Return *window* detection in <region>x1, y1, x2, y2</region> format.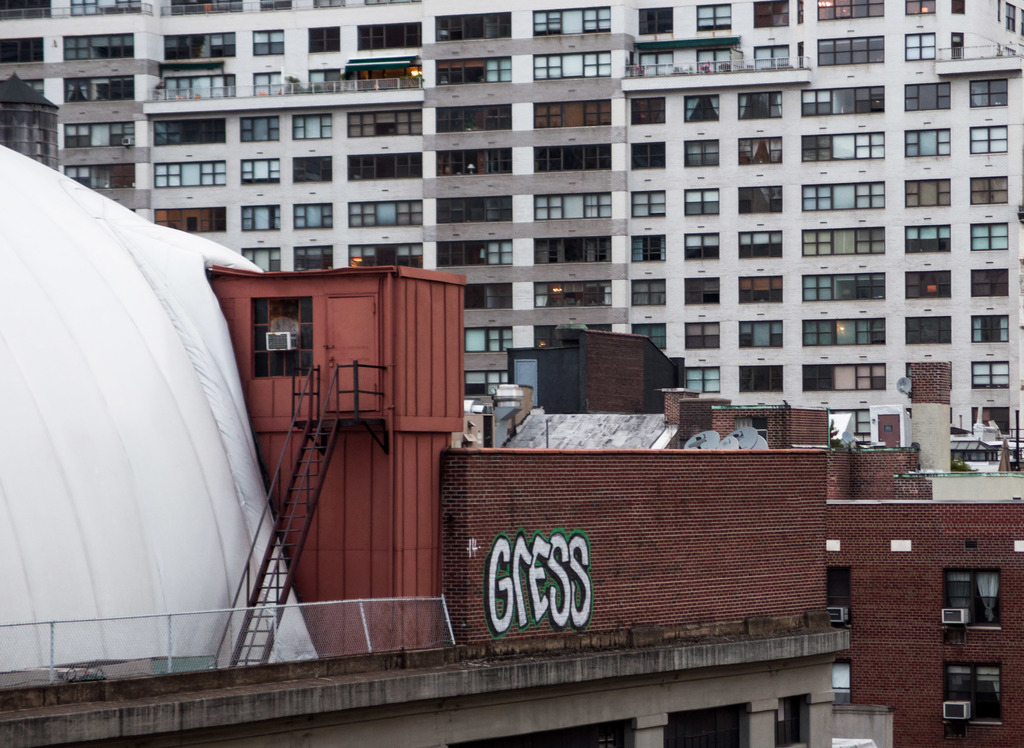
<region>632, 277, 668, 314</region>.
